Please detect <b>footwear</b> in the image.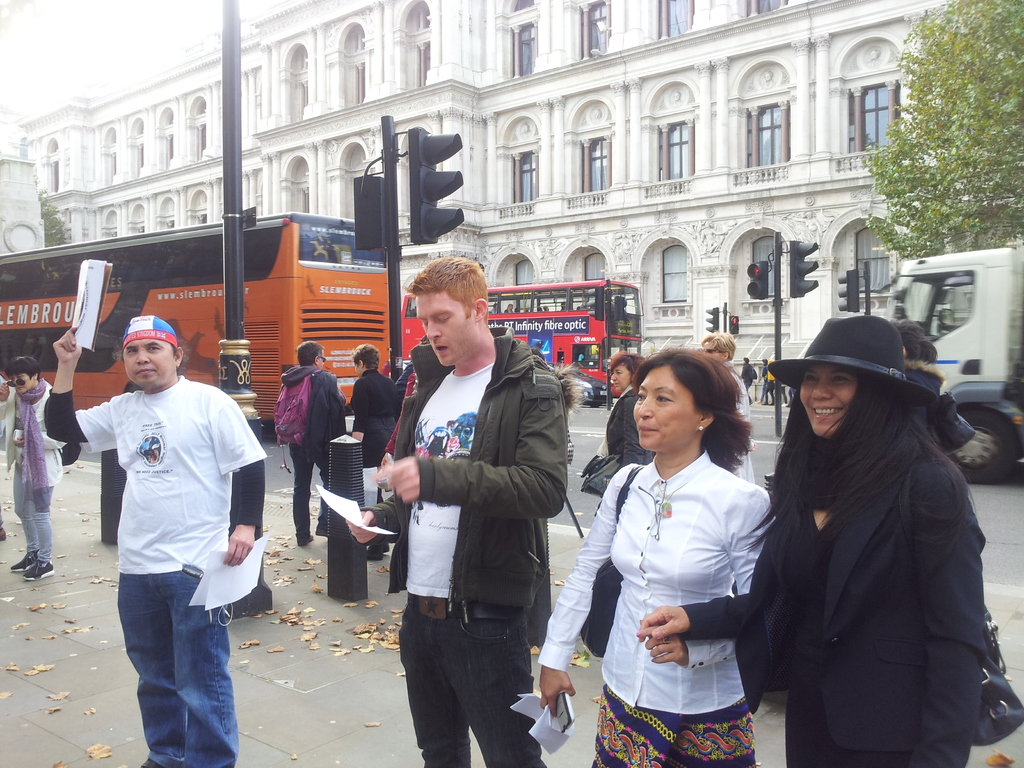
x1=371 y1=543 x2=387 y2=559.
